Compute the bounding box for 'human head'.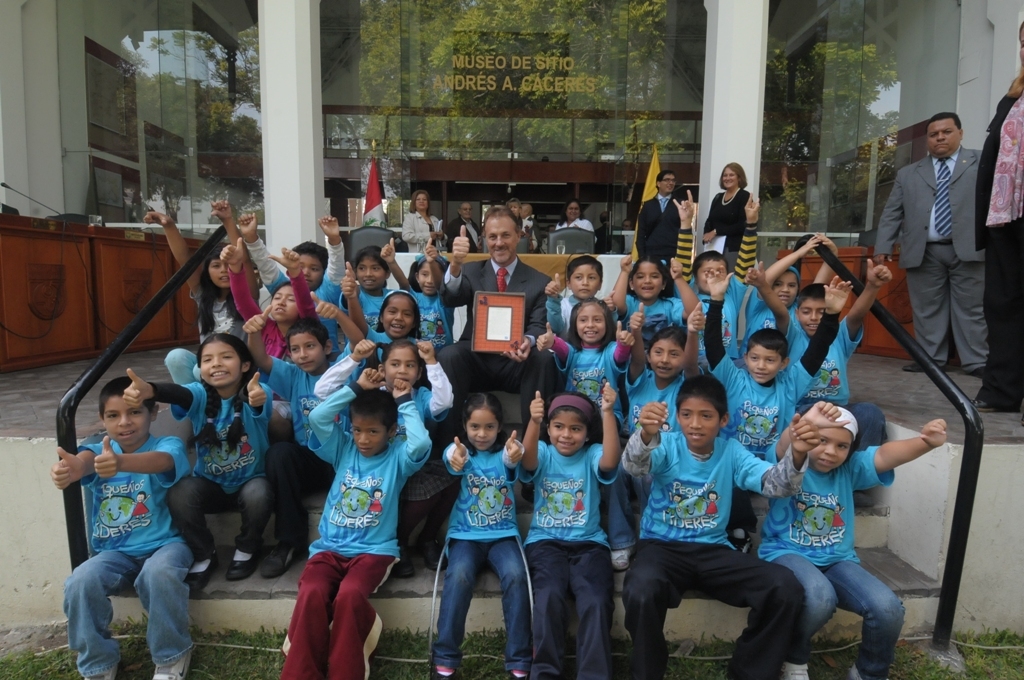
(566, 256, 603, 301).
